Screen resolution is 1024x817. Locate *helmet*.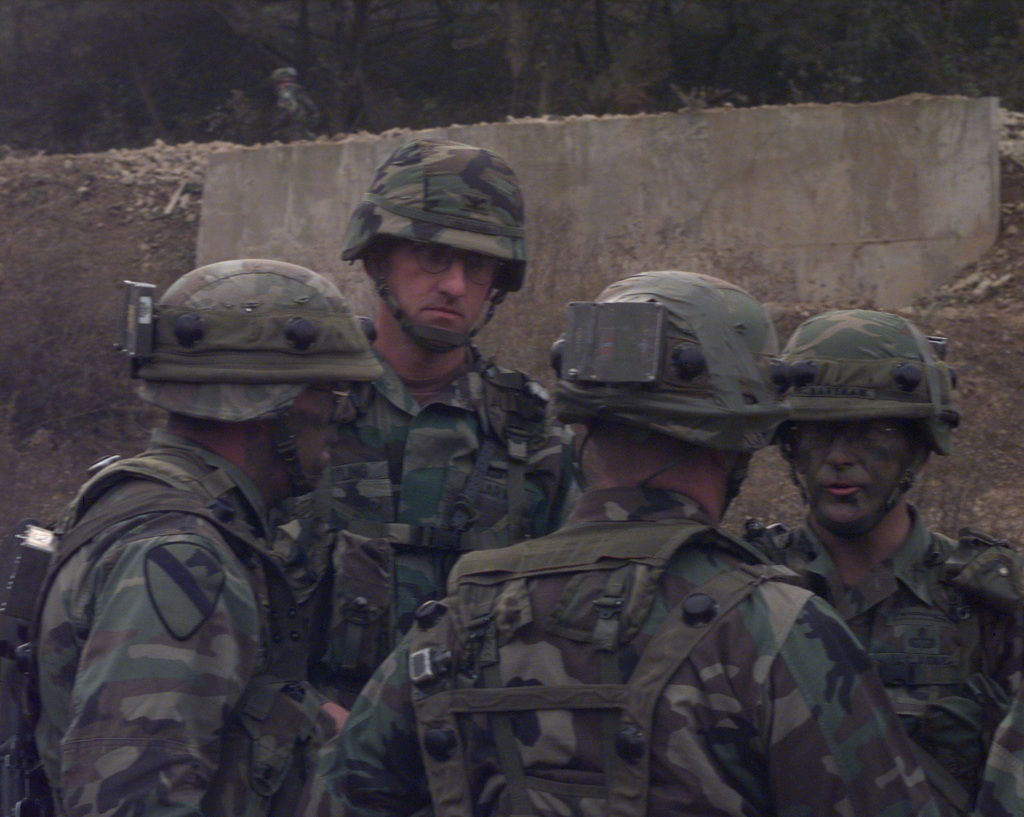
<box>333,142,528,374</box>.
